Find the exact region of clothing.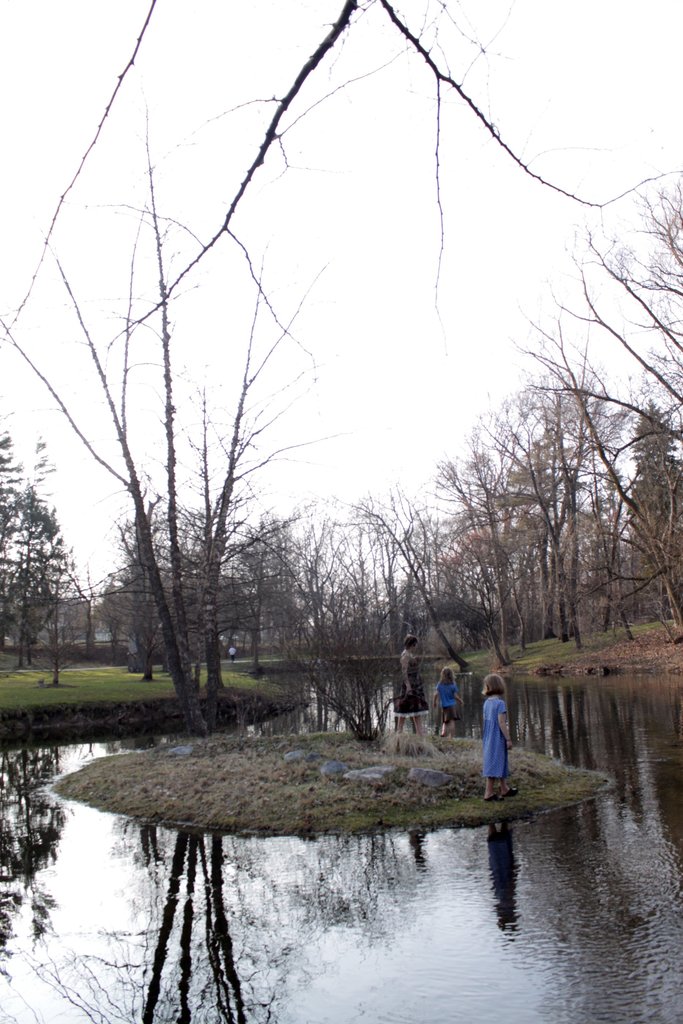
Exact region: (left=395, top=645, right=432, bottom=722).
